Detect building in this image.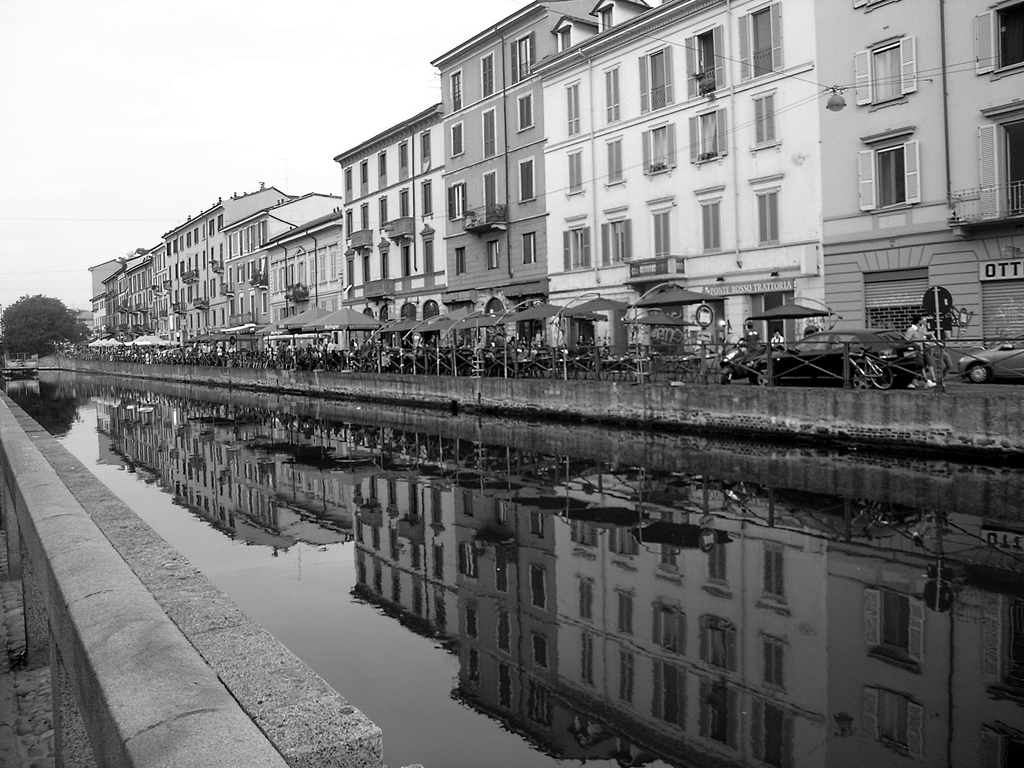
Detection: 207/19/994/364.
